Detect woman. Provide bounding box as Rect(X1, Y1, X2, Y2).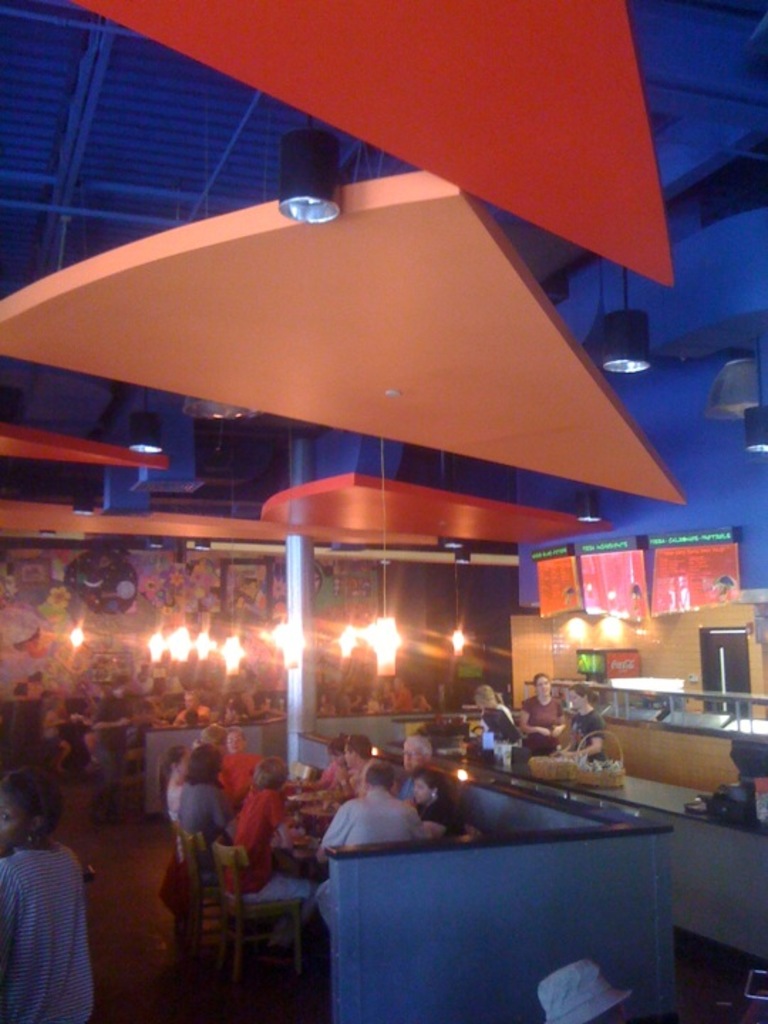
Rect(563, 683, 607, 757).
